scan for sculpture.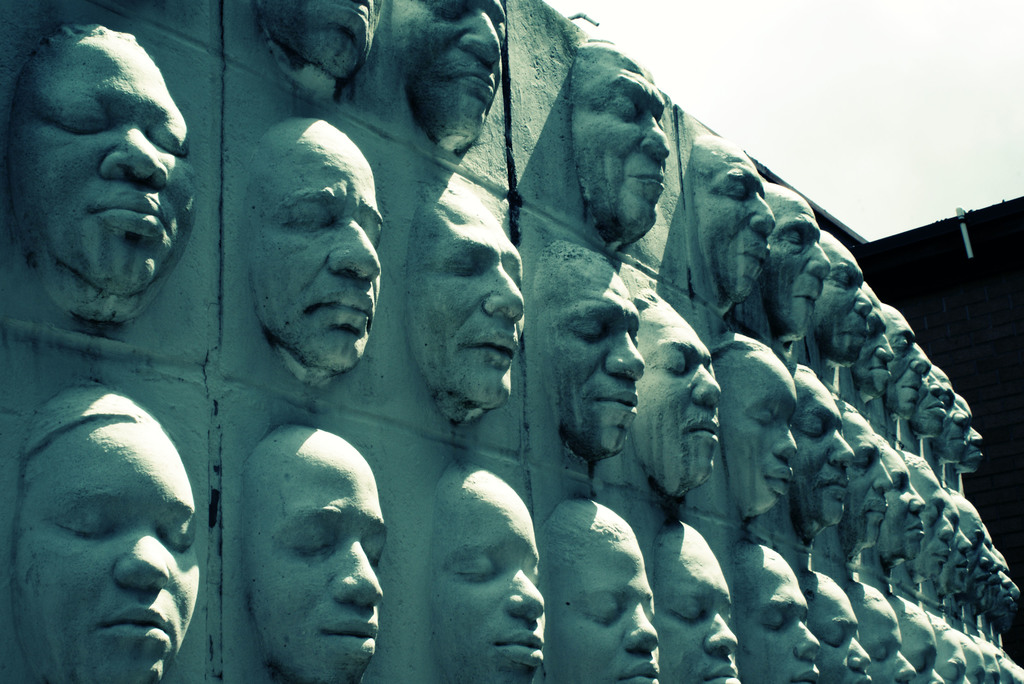
Scan result: select_region(840, 393, 896, 550).
